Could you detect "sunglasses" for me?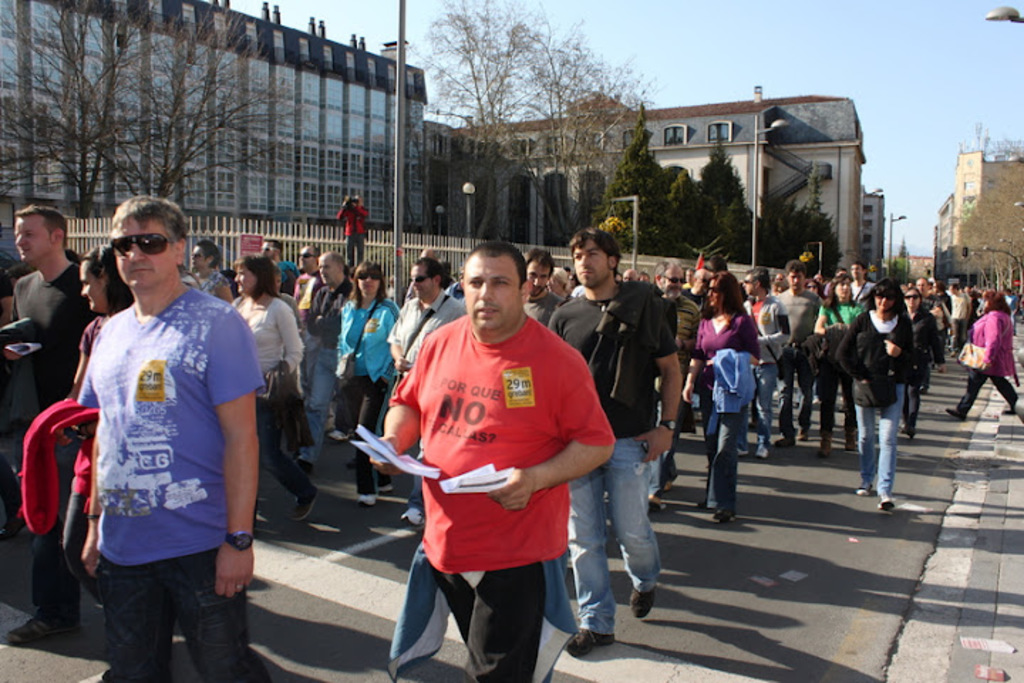
Detection result: (809,282,822,295).
